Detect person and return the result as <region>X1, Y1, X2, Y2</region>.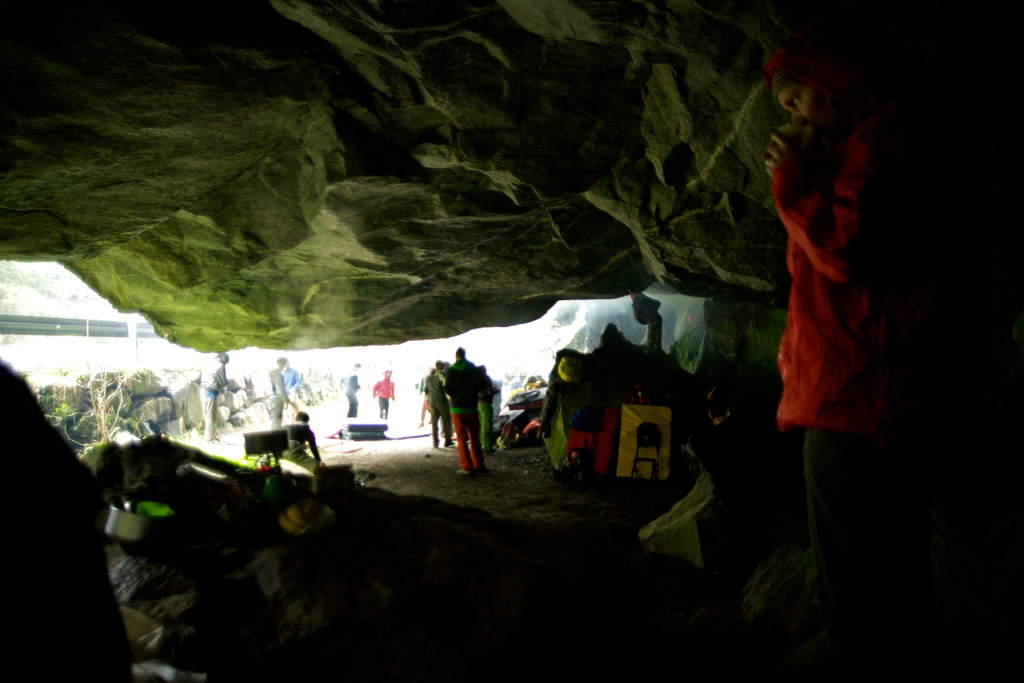
<region>374, 369, 401, 424</region>.
